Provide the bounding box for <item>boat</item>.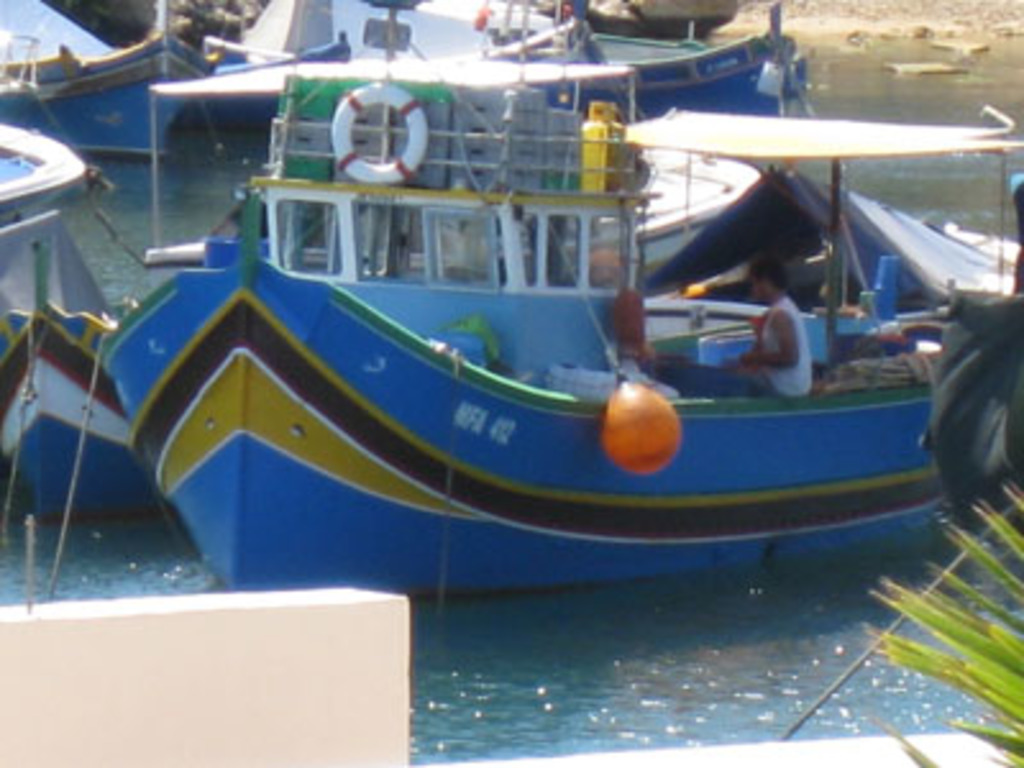
(143, 0, 812, 118).
